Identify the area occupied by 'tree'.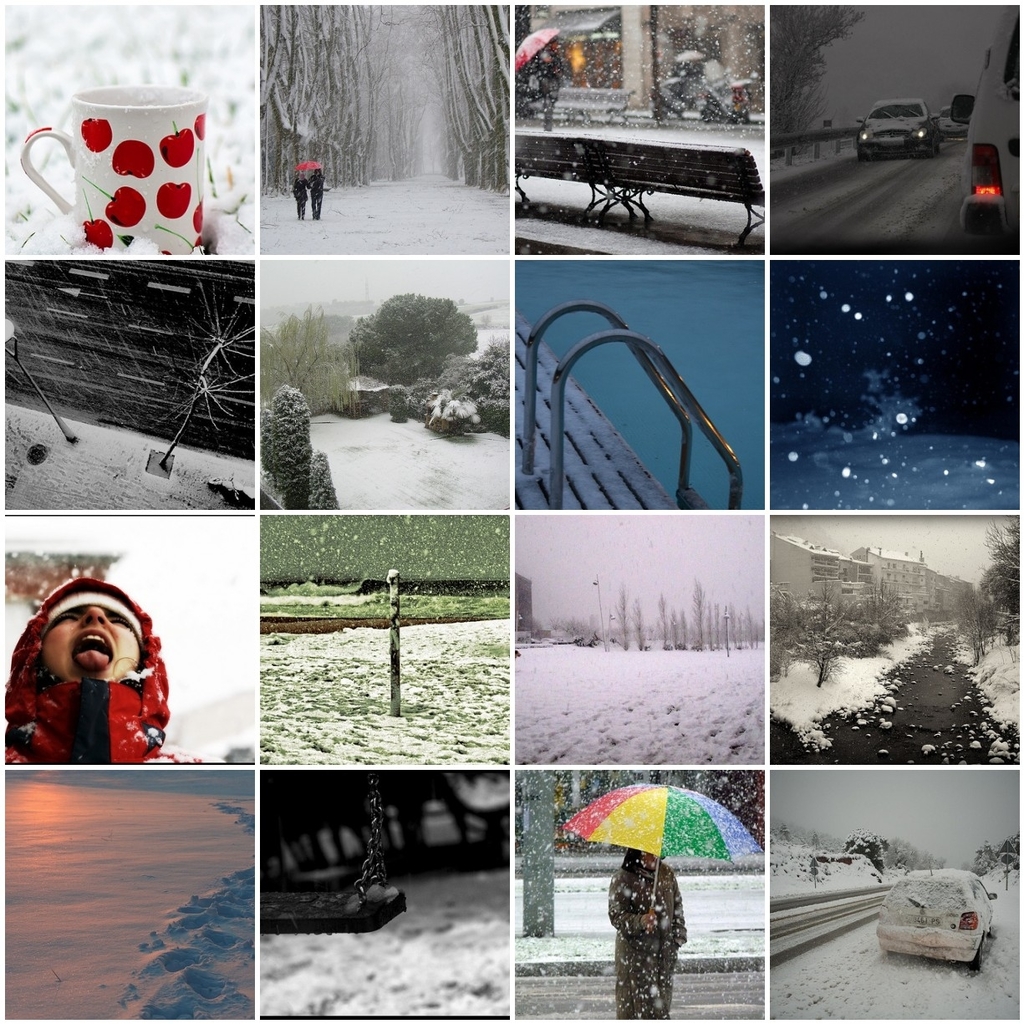
Area: (690,582,711,652).
